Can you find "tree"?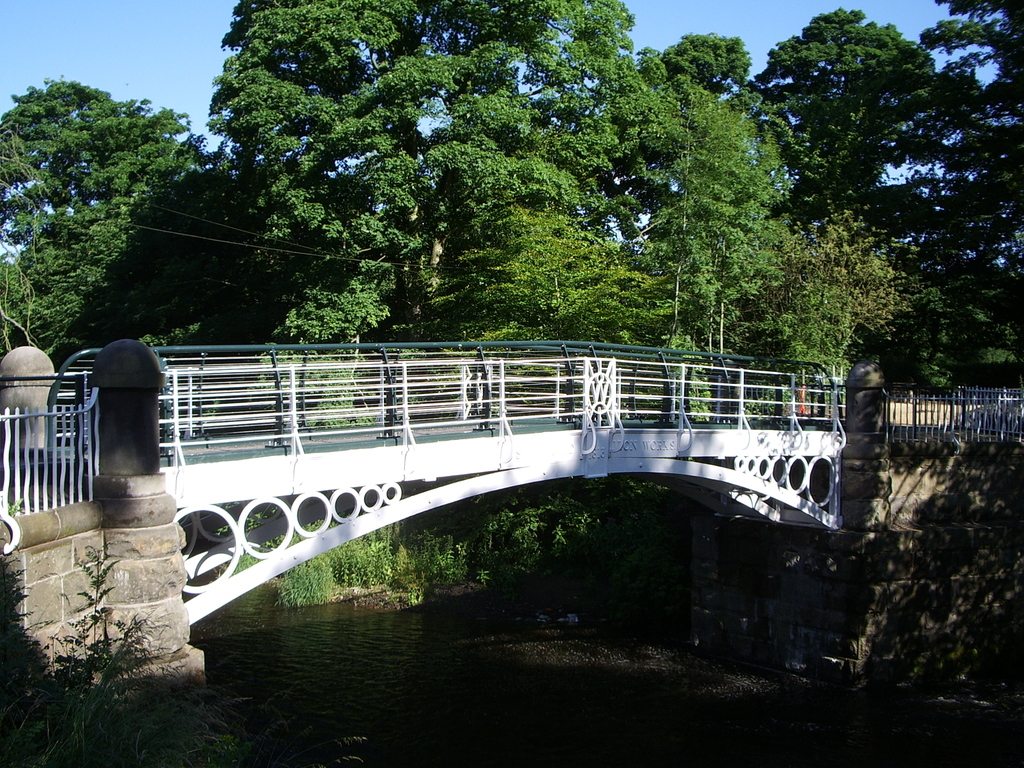
Yes, bounding box: 9, 63, 196, 355.
